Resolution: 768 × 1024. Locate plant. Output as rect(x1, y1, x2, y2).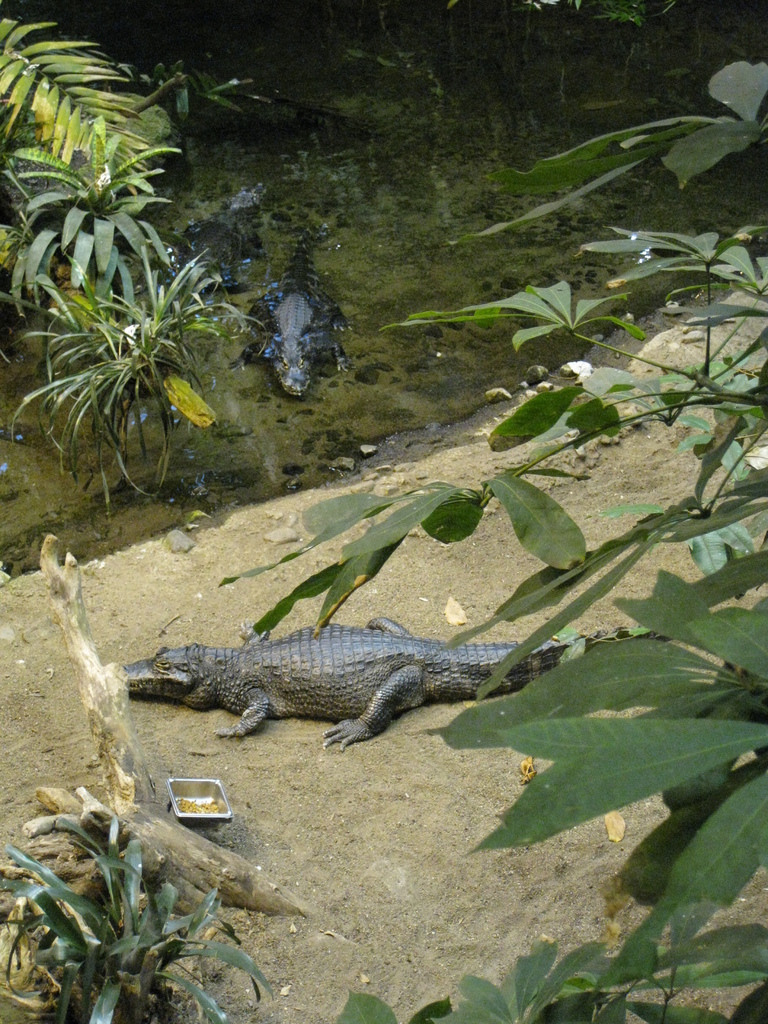
rect(422, 547, 767, 1017).
